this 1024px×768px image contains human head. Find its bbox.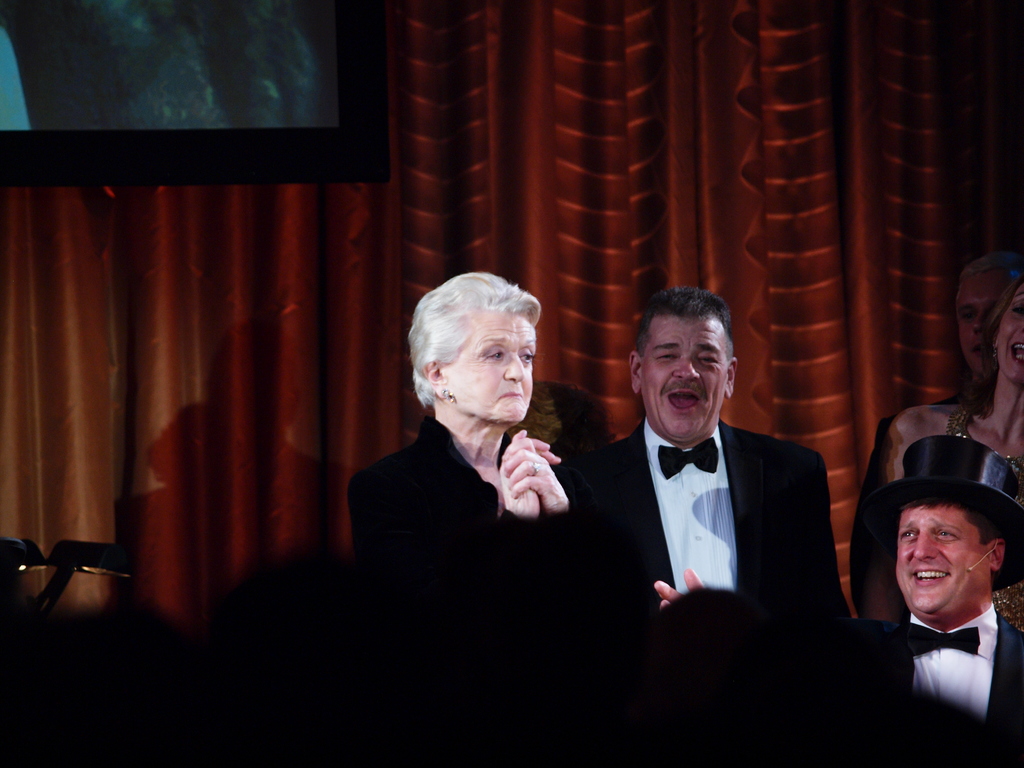
box(410, 269, 543, 426).
